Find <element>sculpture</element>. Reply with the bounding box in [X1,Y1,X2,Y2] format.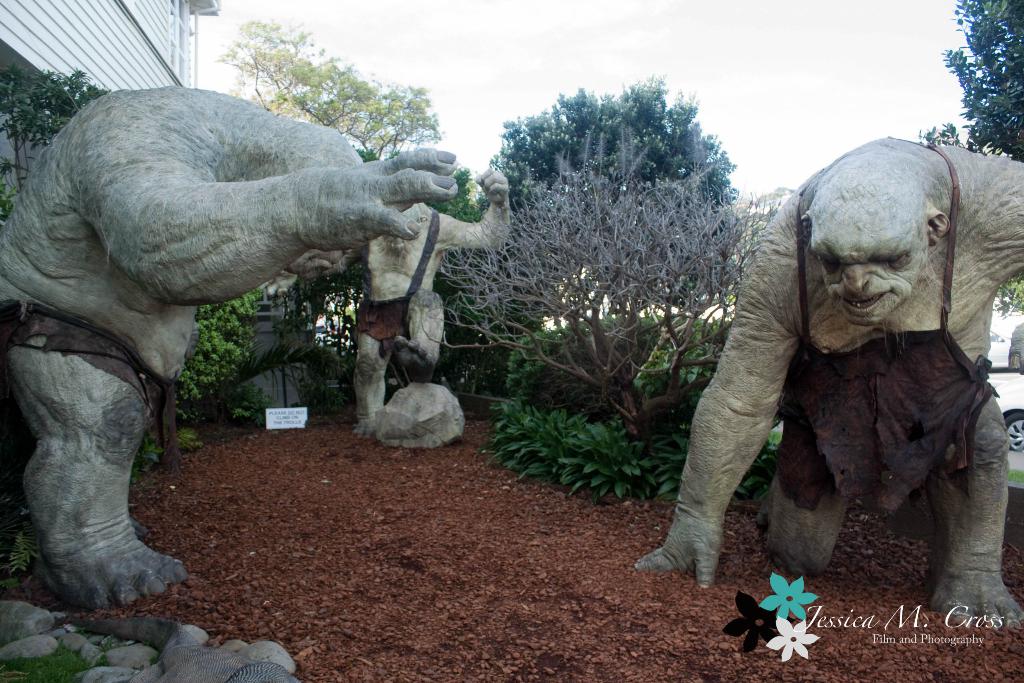
[649,129,1023,638].
